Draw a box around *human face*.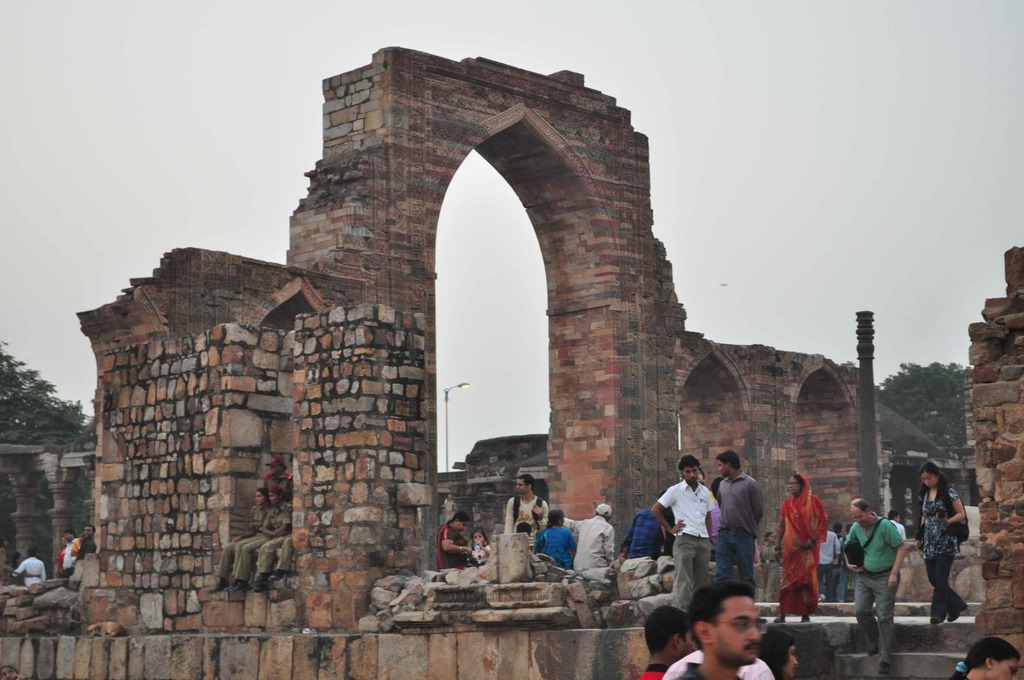
box=[997, 657, 1022, 676].
